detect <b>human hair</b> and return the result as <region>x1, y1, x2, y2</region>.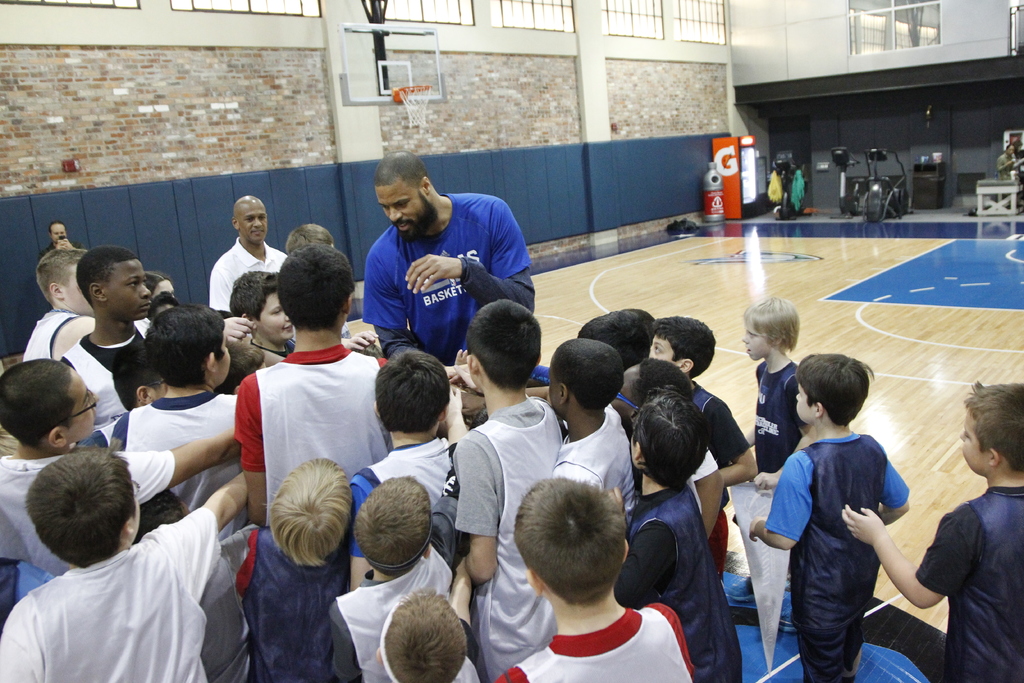
<region>355, 470, 430, 579</region>.
